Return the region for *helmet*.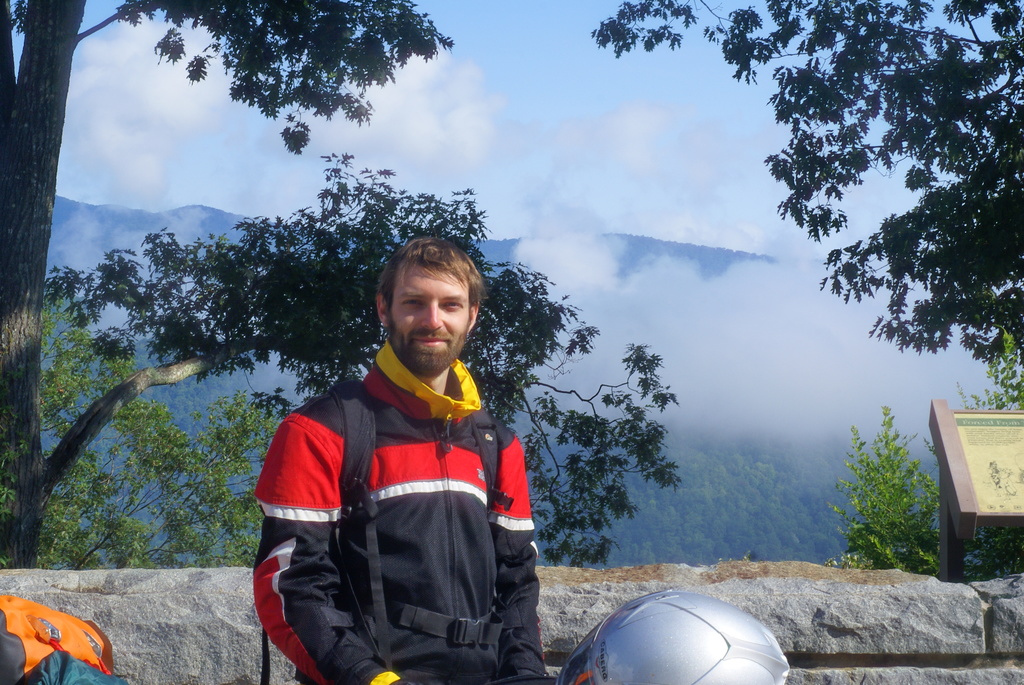
crop(576, 600, 789, 684).
